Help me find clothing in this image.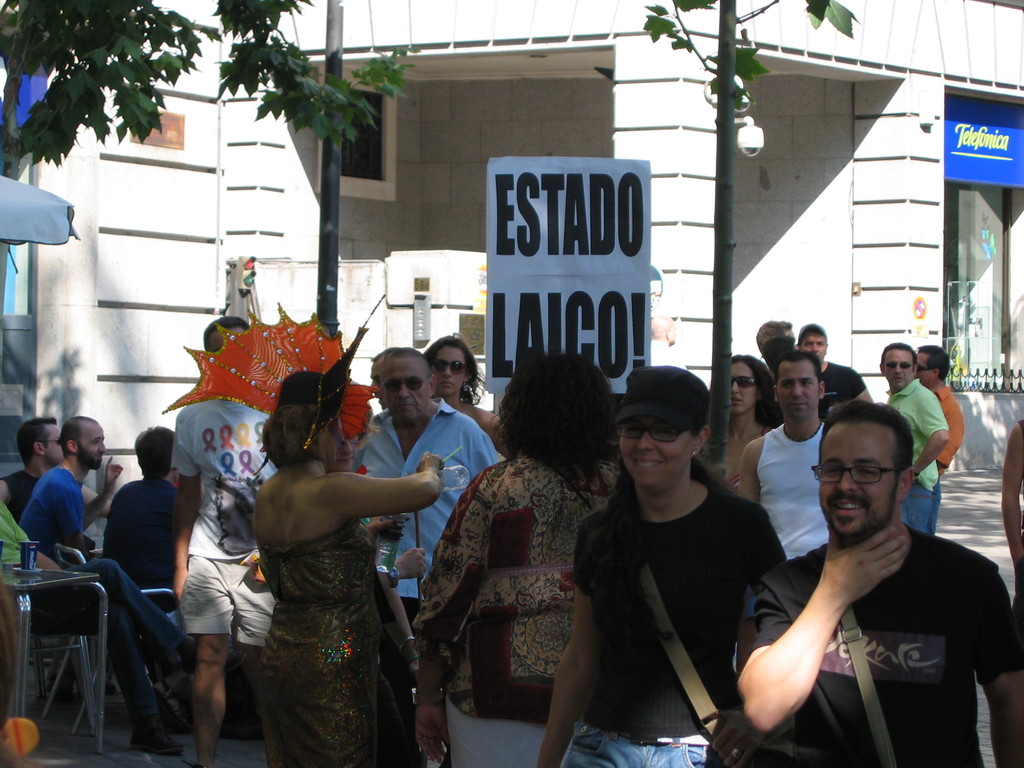
Found it: (819,357,871,423).
